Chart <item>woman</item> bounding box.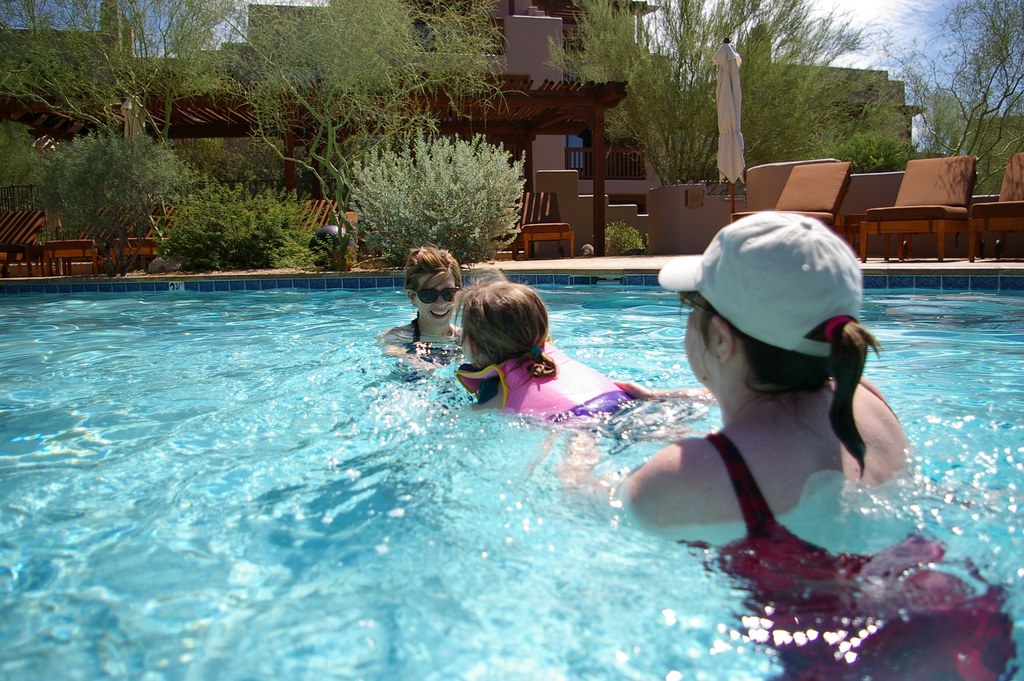
Charted: crop(559, 211, 916, 550).
